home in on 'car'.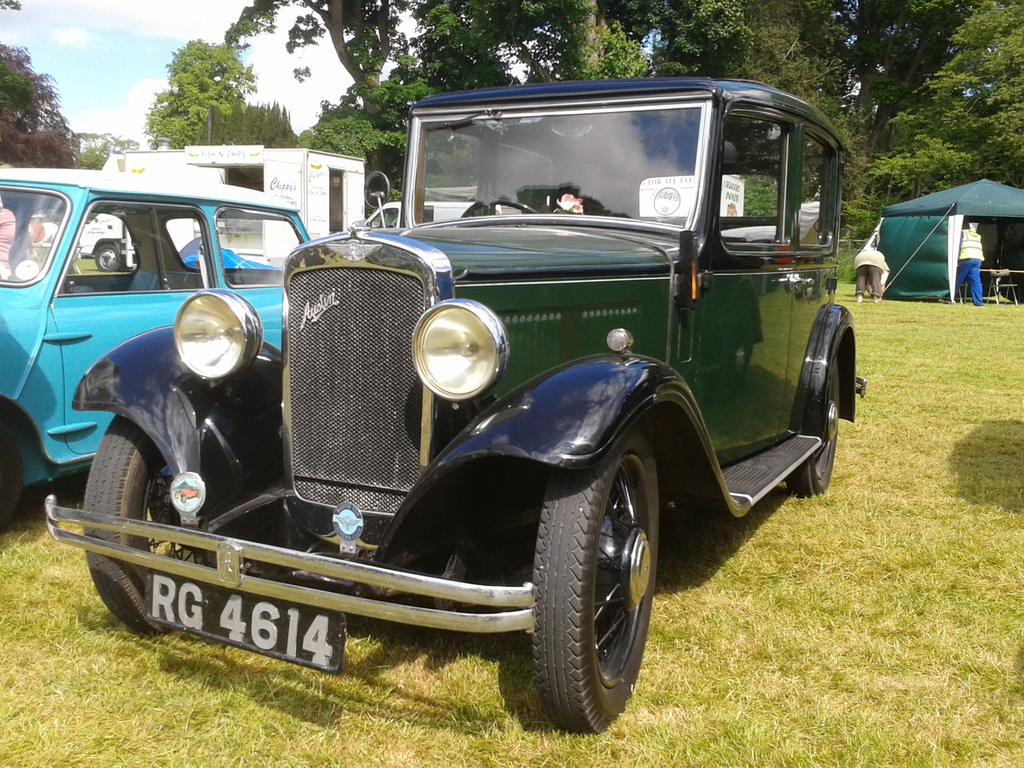
Homed in at bbox=(0, 161, 310, 527).
